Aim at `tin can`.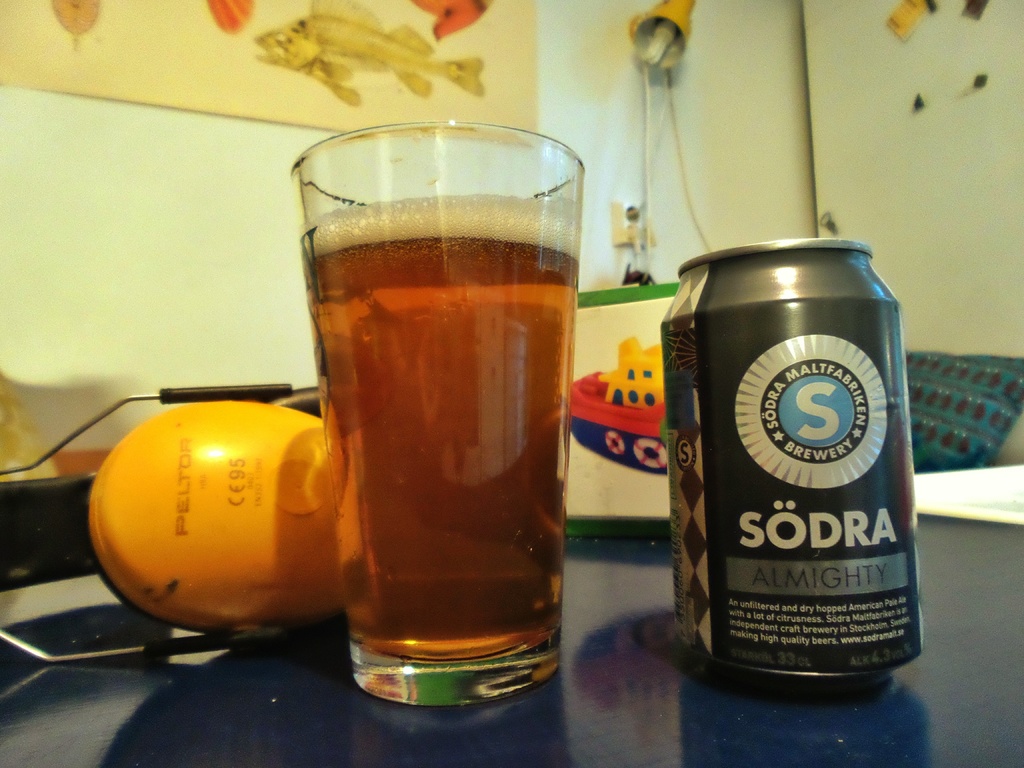
Aimed at 660, 234, 924, 676.
